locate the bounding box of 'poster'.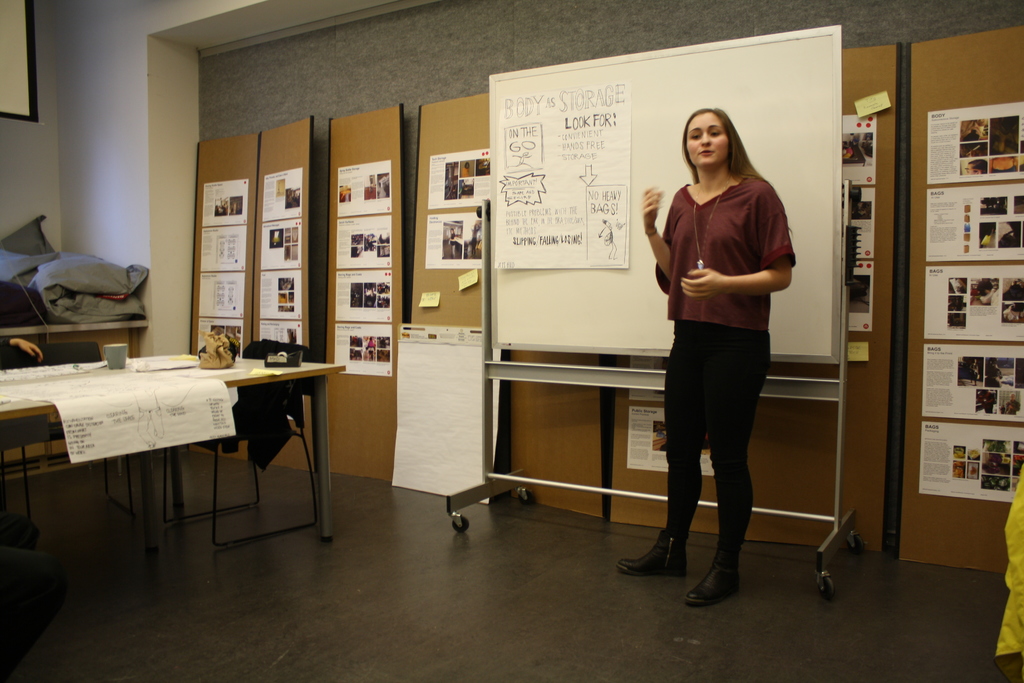
Bounding box: l=191, t=178, r=249, b=354.
